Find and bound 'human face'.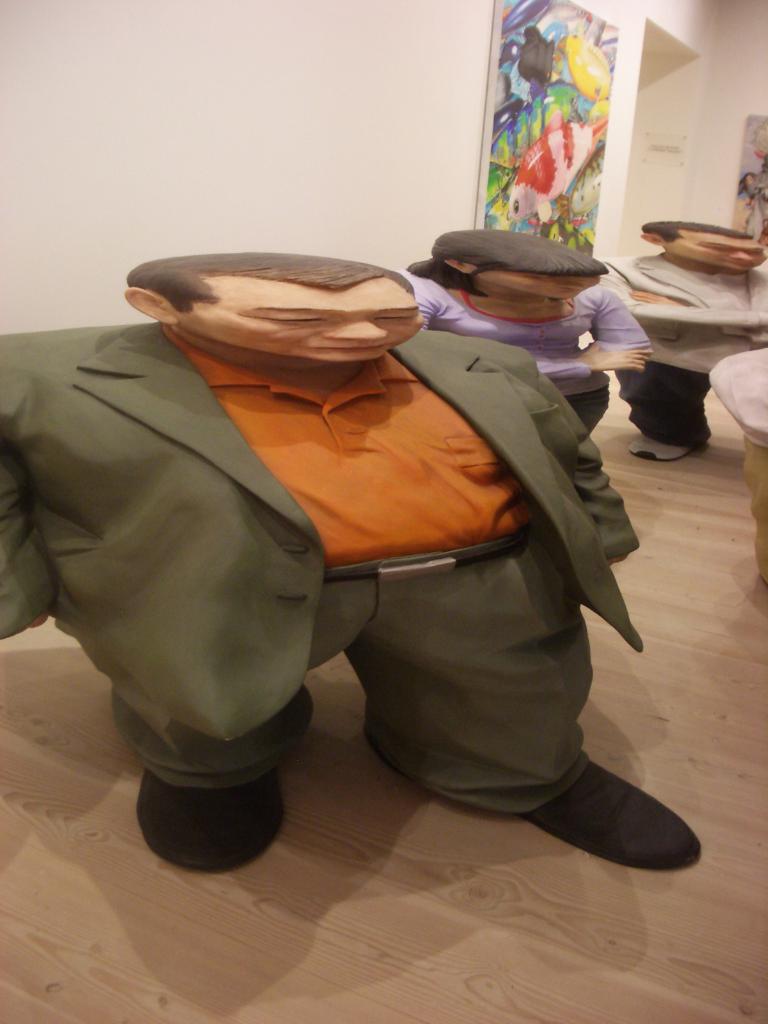
Bound: rect(660, 239, 765, 268).
